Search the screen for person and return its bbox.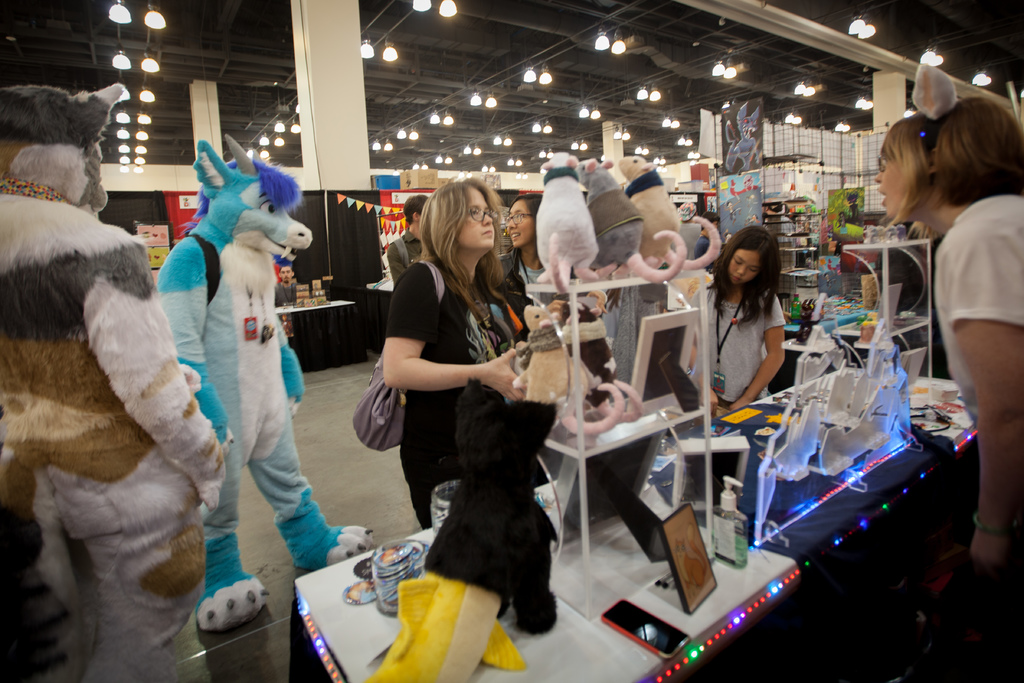
Found: detection(874, 56, 1023, 568).
